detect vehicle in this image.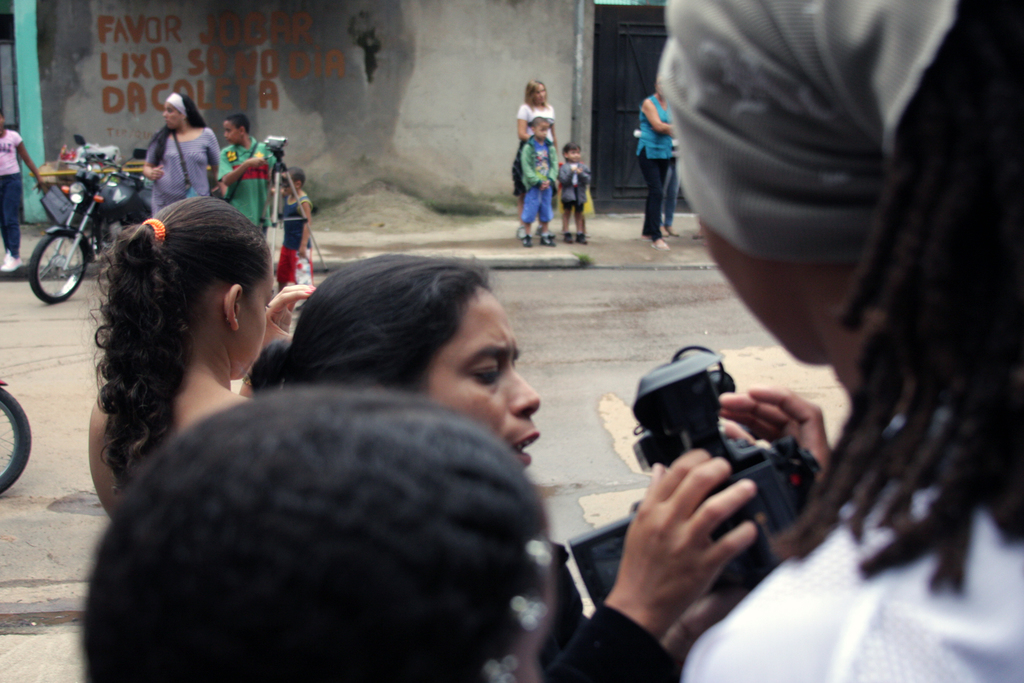
Detection: x1=0 y1=377 x2=33 y2=494.
